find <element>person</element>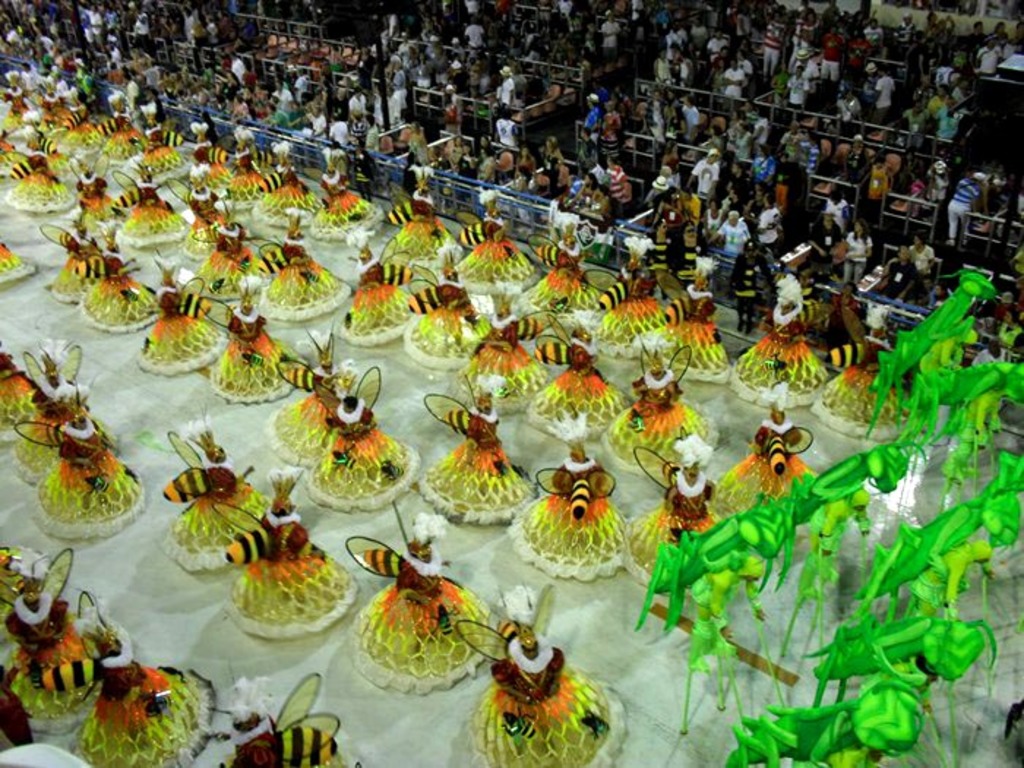
l=214, t=282, r=301, b=398
